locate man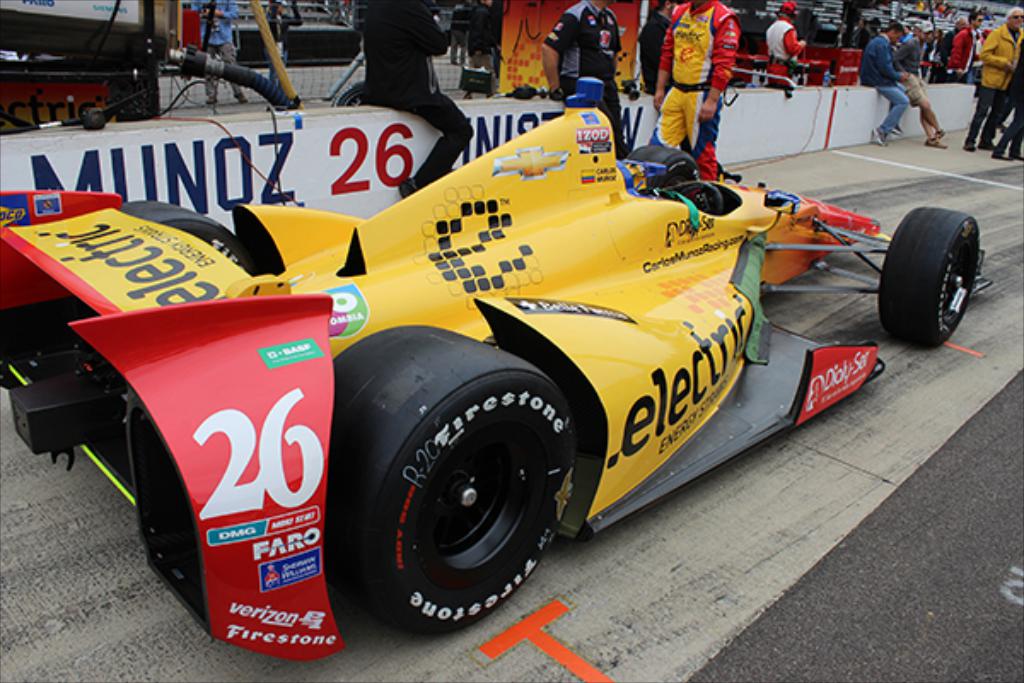
<region>360, 0, 473, 196</region>
